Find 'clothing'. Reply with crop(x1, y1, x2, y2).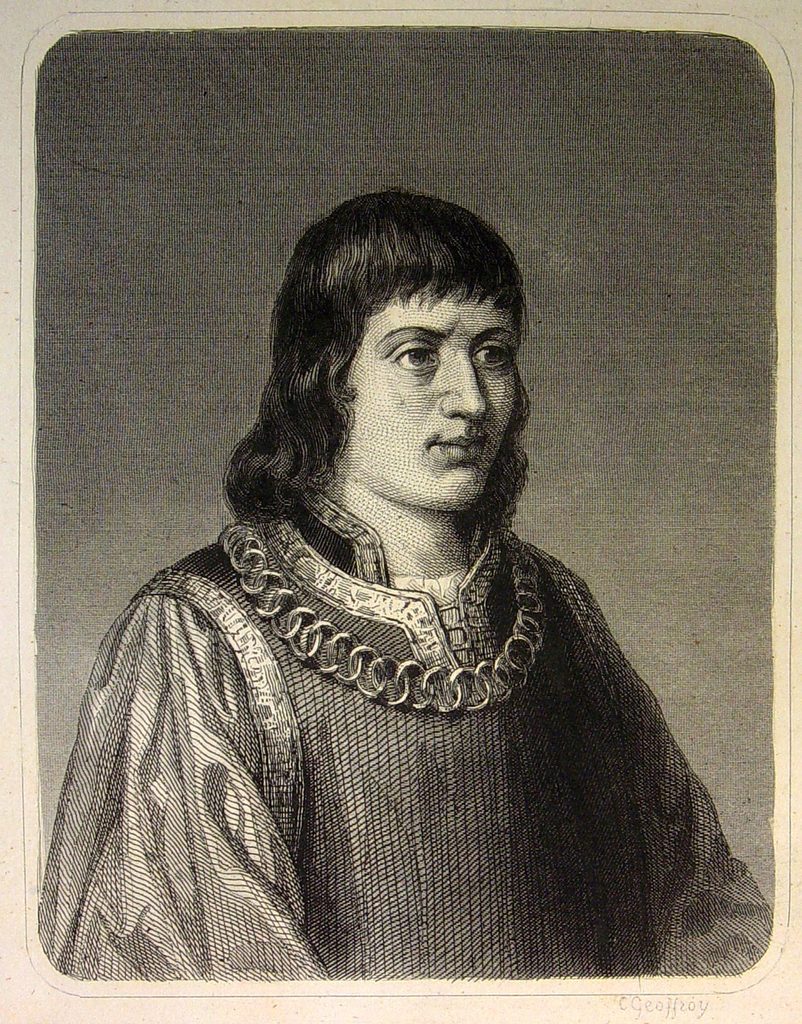
crop(30, 476, 770, 979).
